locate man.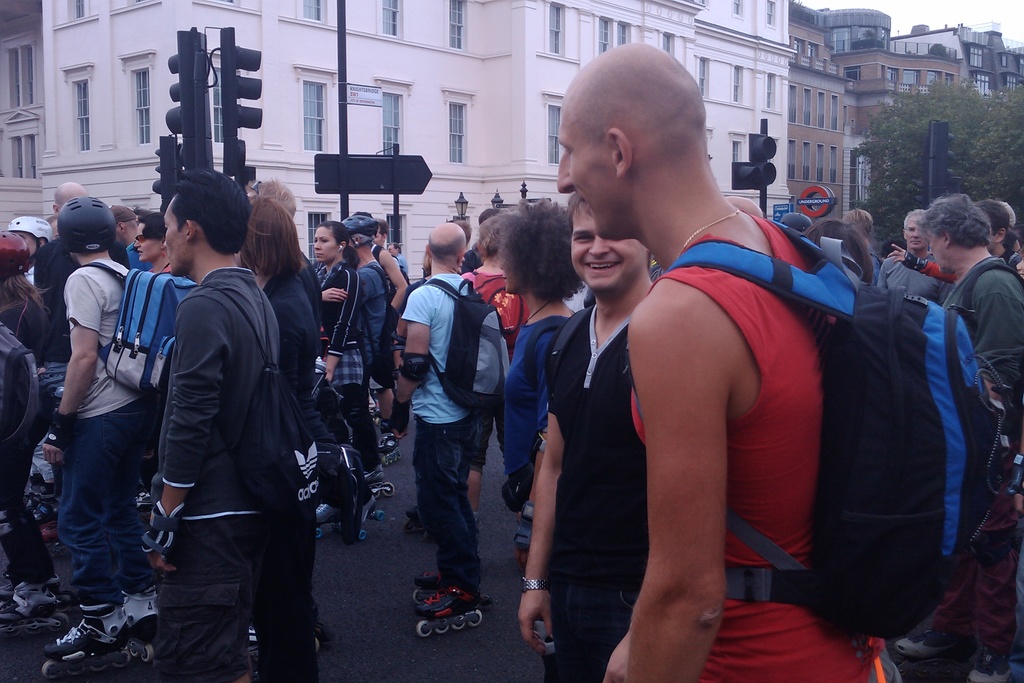
Bounding box: {"x1": 42, "y1": 191, "x2": 166, "y2": 625}.
